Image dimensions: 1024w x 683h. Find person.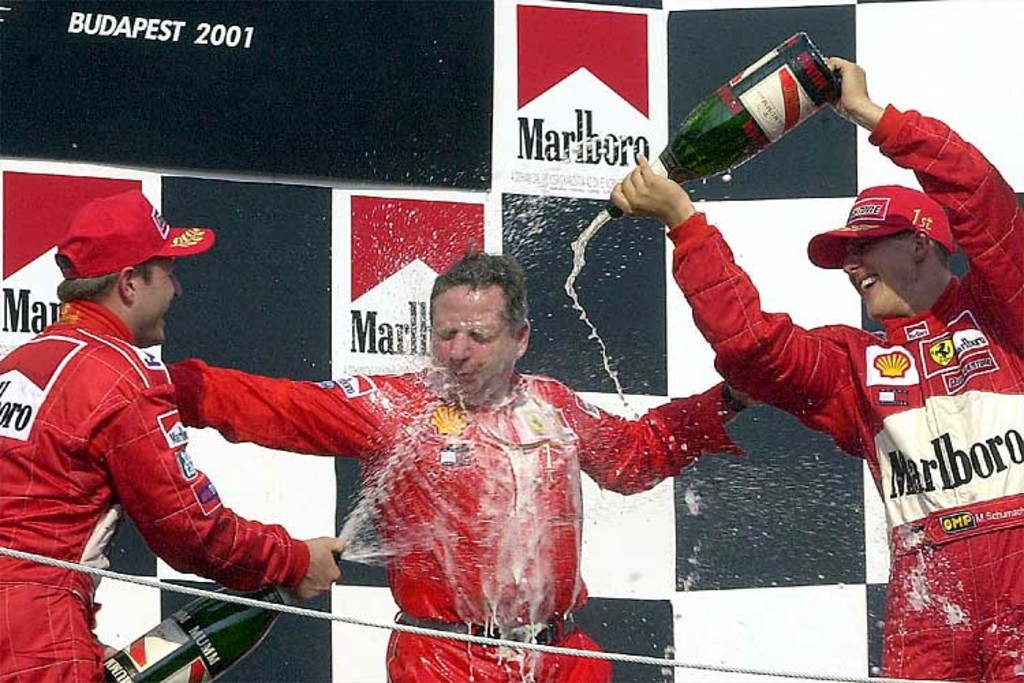
bbox=[0, 190, 351, 682].
